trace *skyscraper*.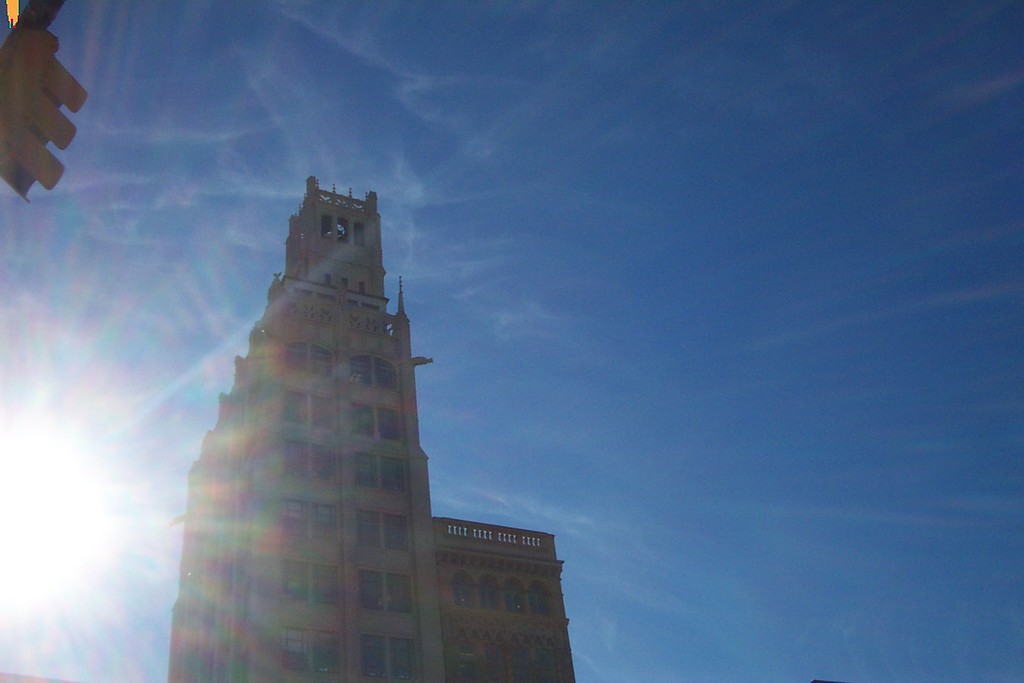
Traced to box(169, 169, 513, 673).
